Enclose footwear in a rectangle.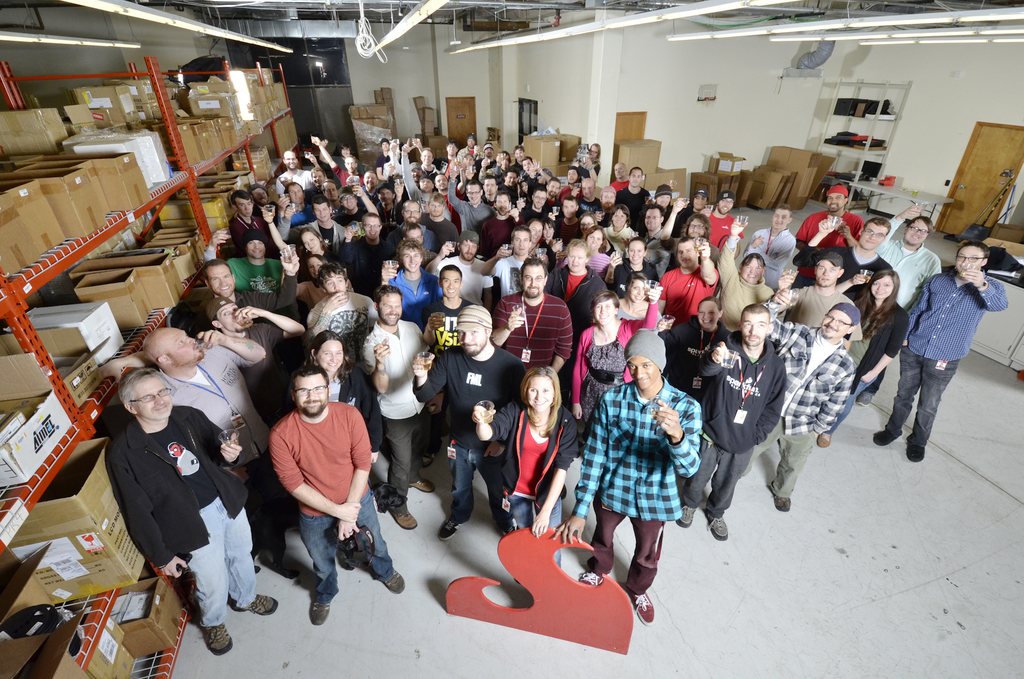
crop(380, 565, 404, 596).
